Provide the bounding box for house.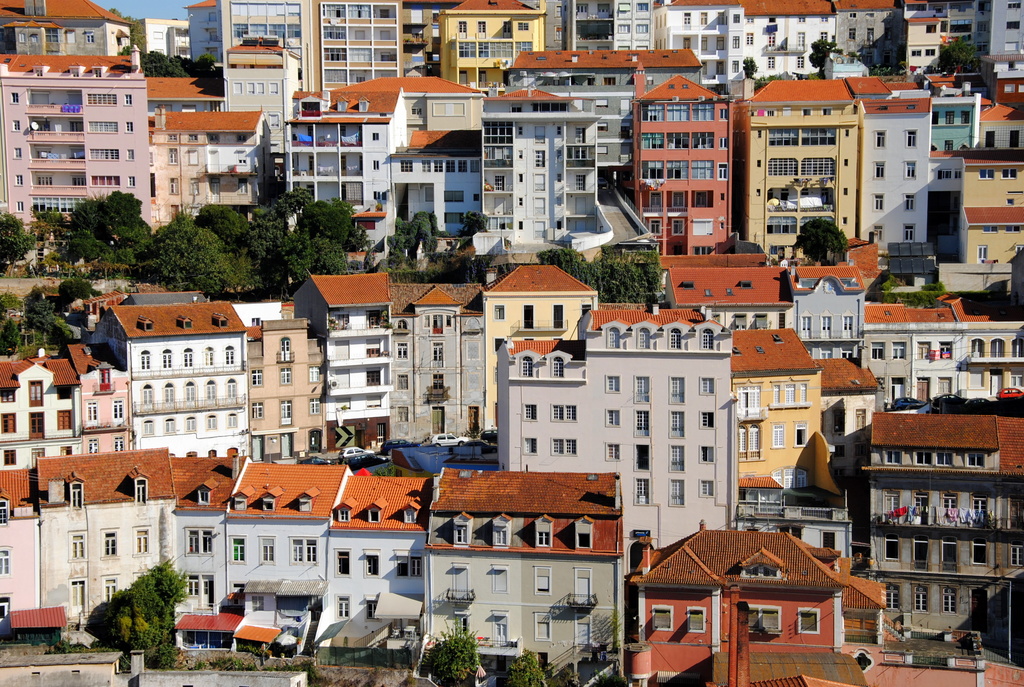
bbox(250, 312, 329, 456).
